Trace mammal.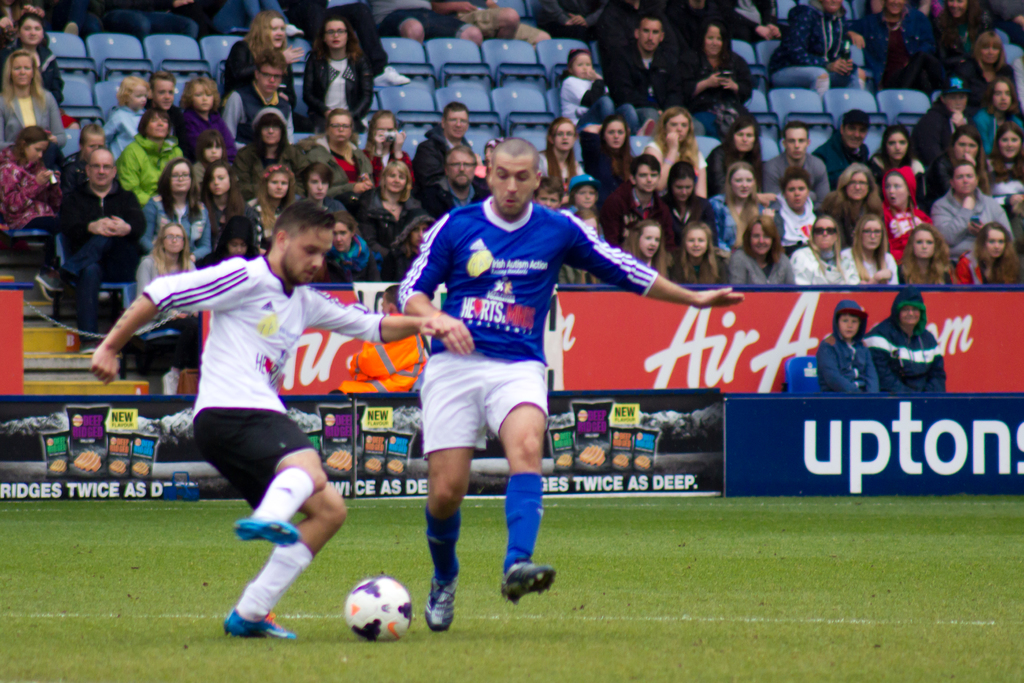
Traced to Rect(118, 105, 184, 192).
